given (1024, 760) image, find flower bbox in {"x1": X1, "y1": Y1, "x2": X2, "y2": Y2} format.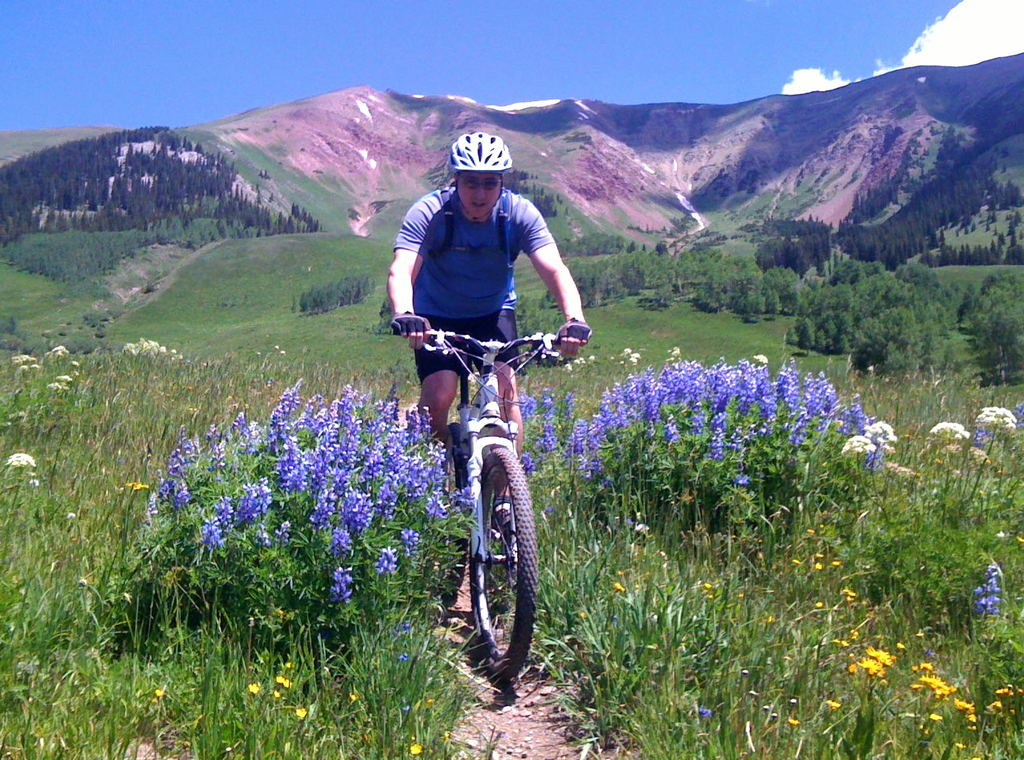
{"x1": 247, "y1": 679, "x2": 262, "y2": 695}.
